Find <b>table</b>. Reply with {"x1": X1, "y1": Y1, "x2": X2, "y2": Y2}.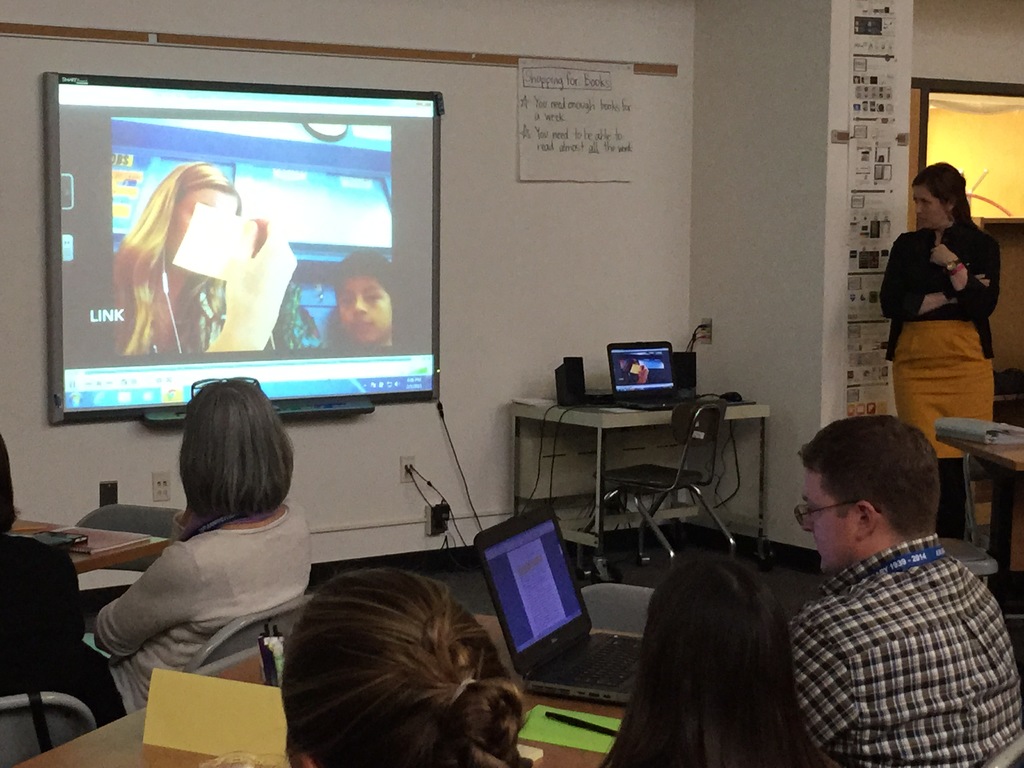
{"x1": 0, "y1": 523, "x2": 170, "y2": 570}.
